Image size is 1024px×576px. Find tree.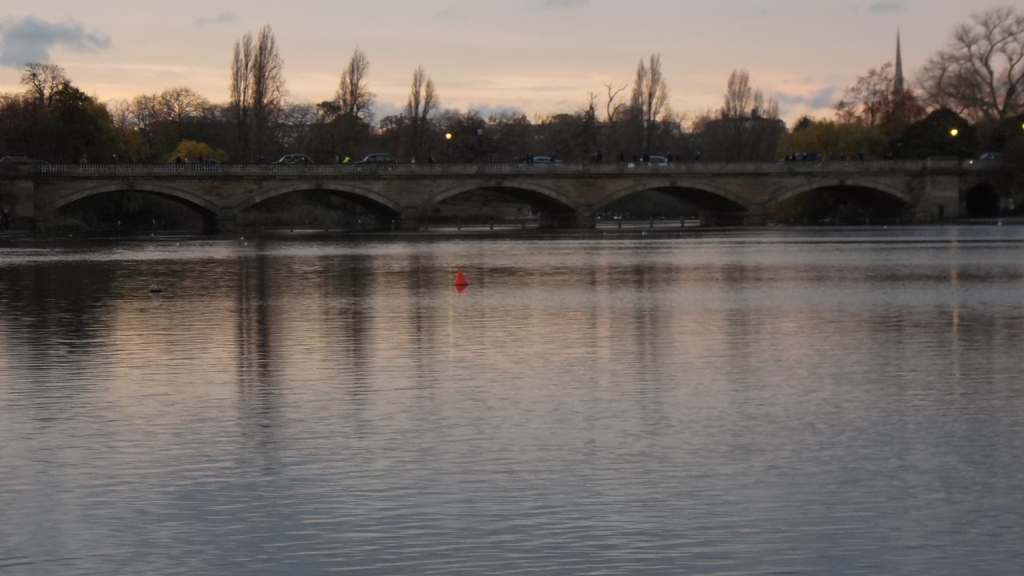
(919, 6, 1023, 125).
